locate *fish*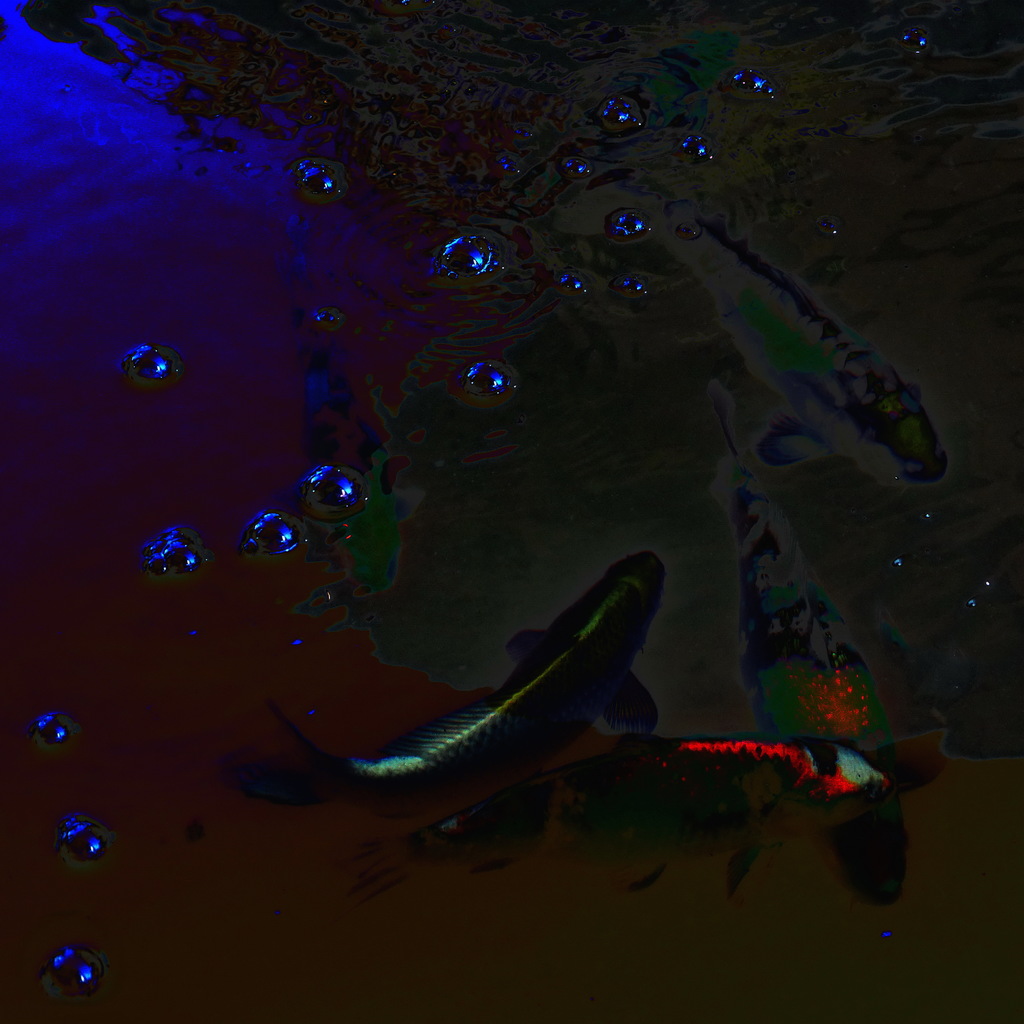
(612, 268, 669, 300)
